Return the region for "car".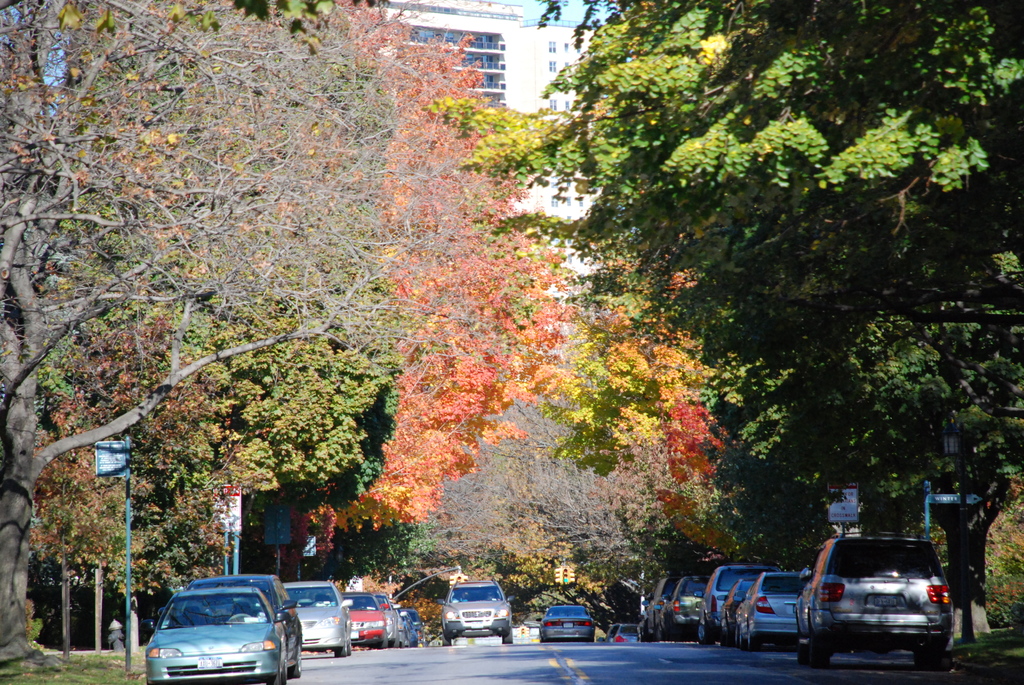
rect(343, 587, 389, 648).
